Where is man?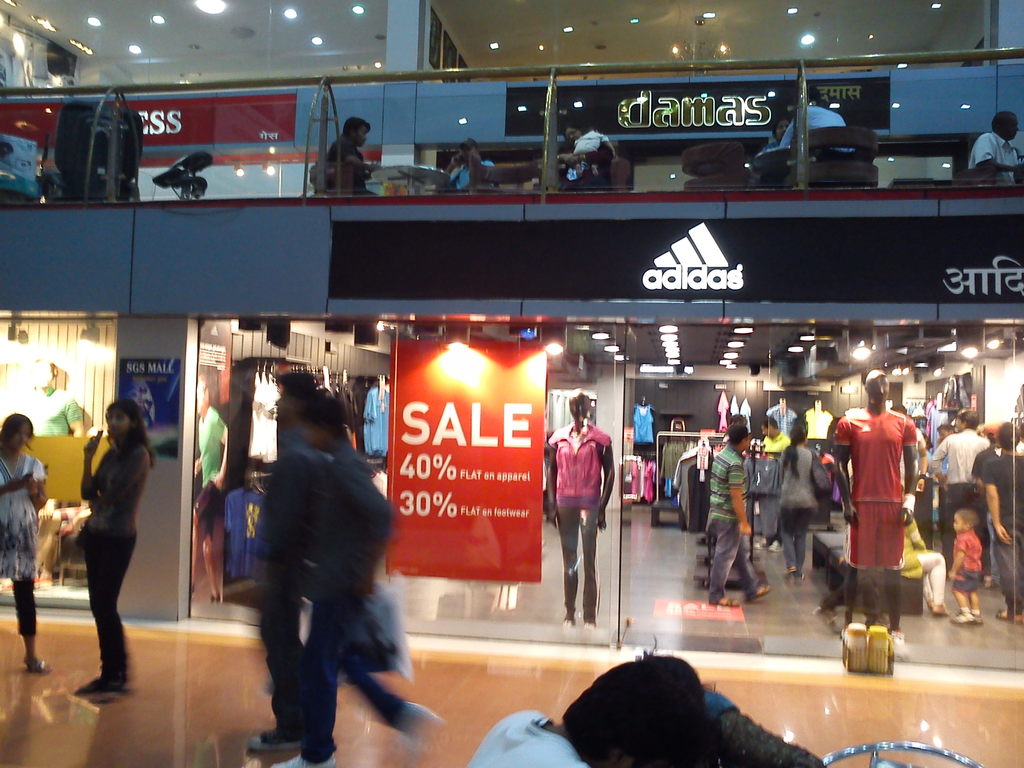
771:85:870:157.
